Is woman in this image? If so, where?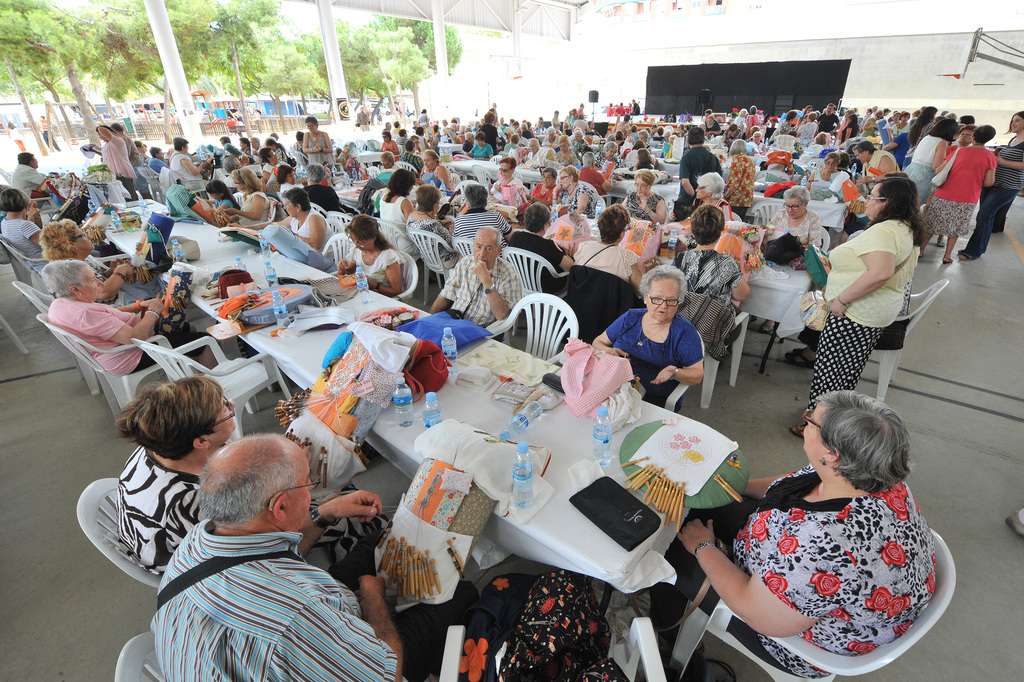
Yes, at [150,137,168,179].
